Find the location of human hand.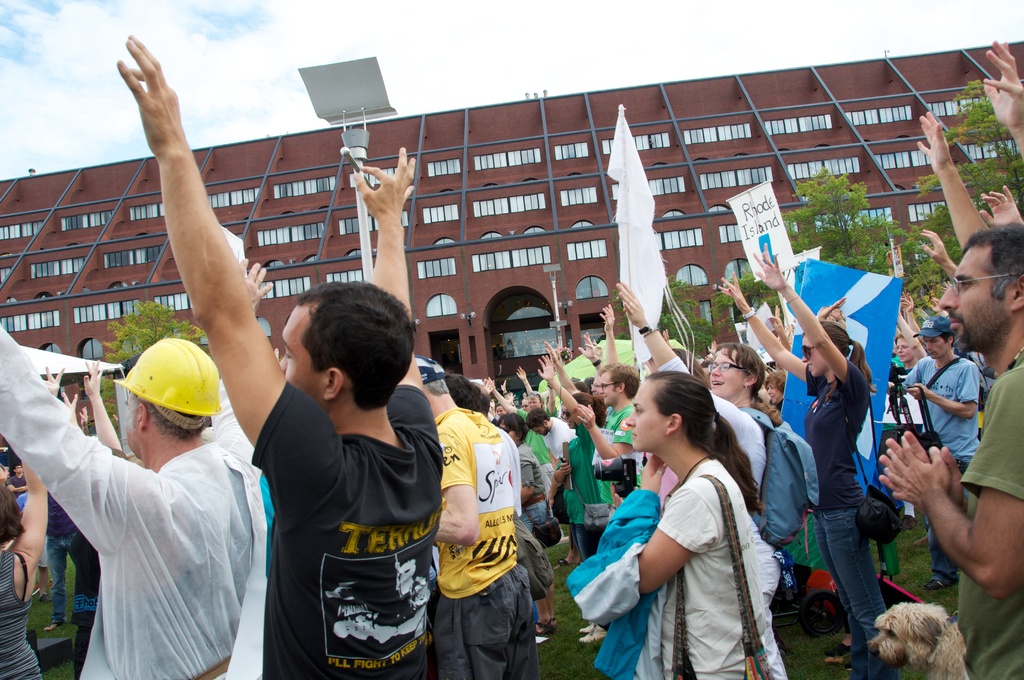
Location: box=[718, 271, 751, 309].
